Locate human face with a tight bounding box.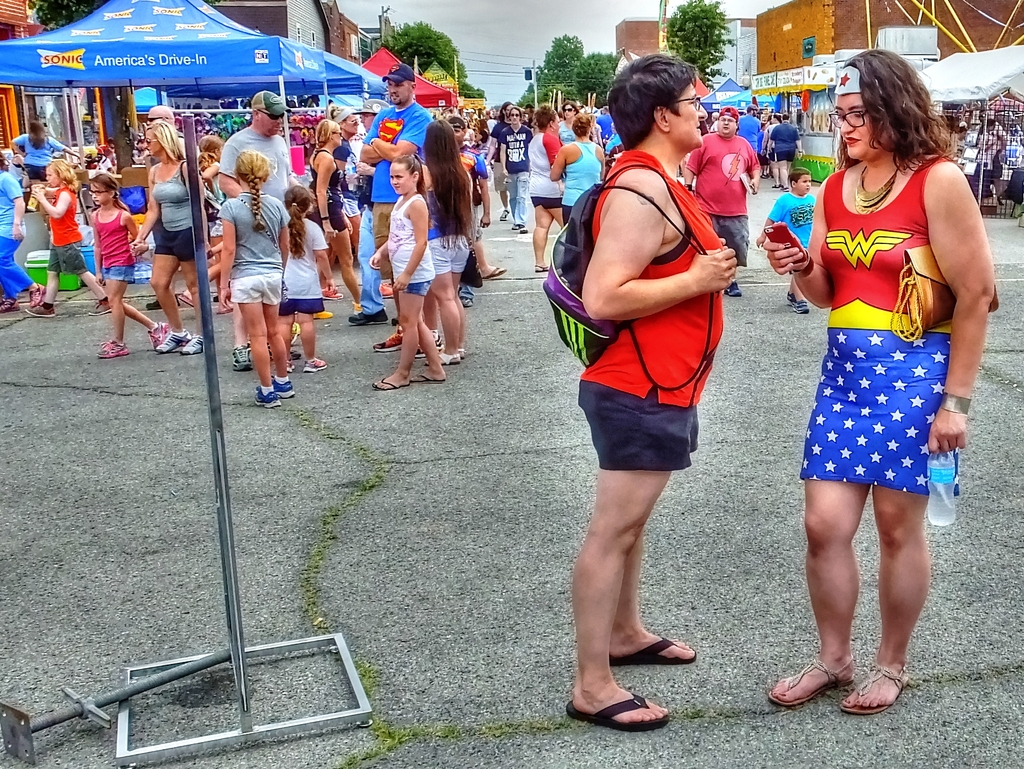
342,111,358,132.
